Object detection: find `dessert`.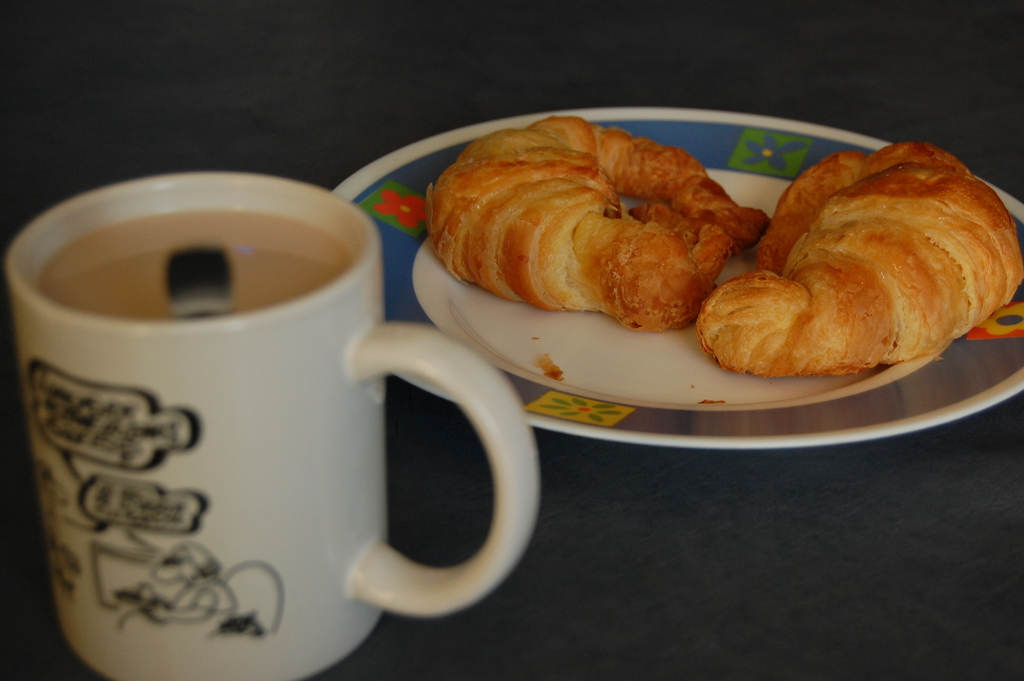
684/136/1014/387.
